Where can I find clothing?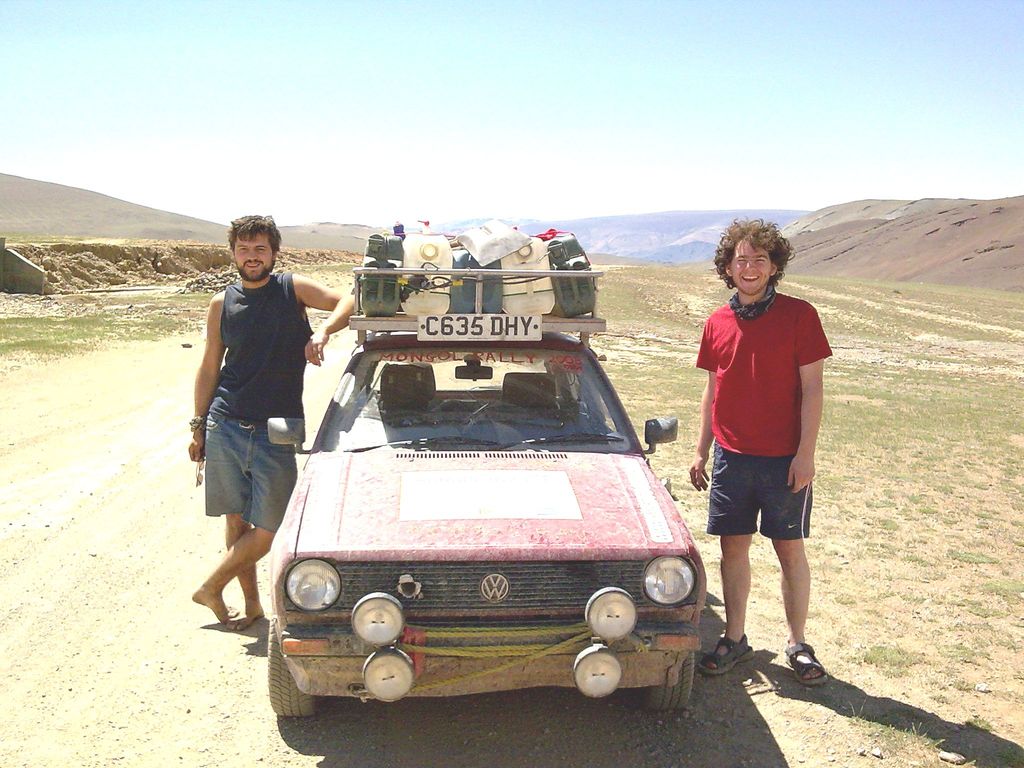
You can find it at bbox=(703, 442, 815, 538).
